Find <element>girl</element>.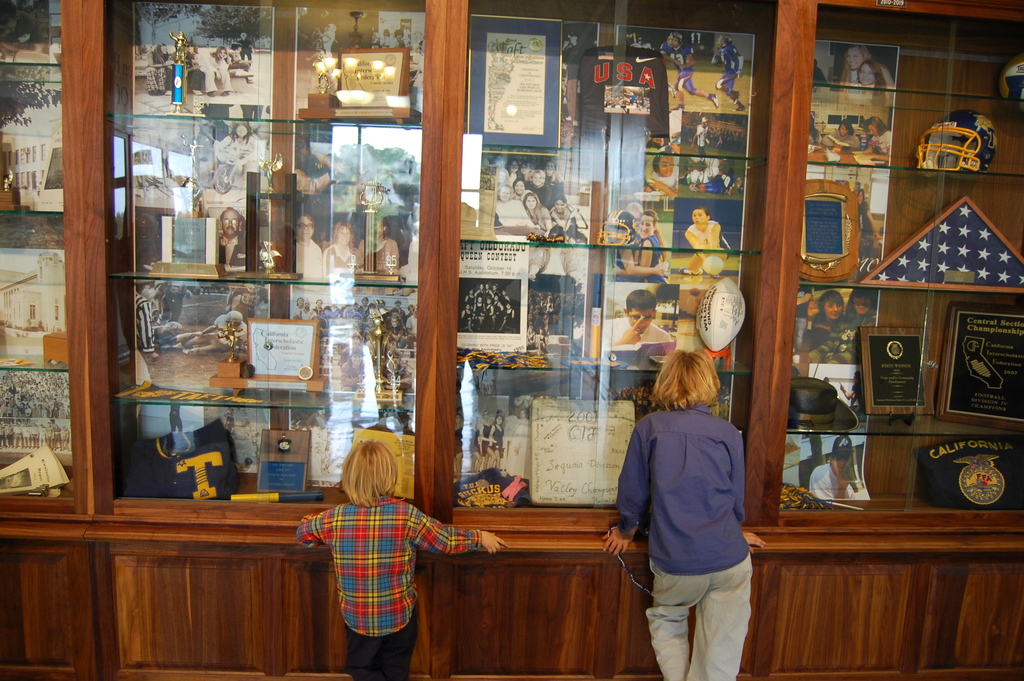
Rect(860, 117, 891, 164).
